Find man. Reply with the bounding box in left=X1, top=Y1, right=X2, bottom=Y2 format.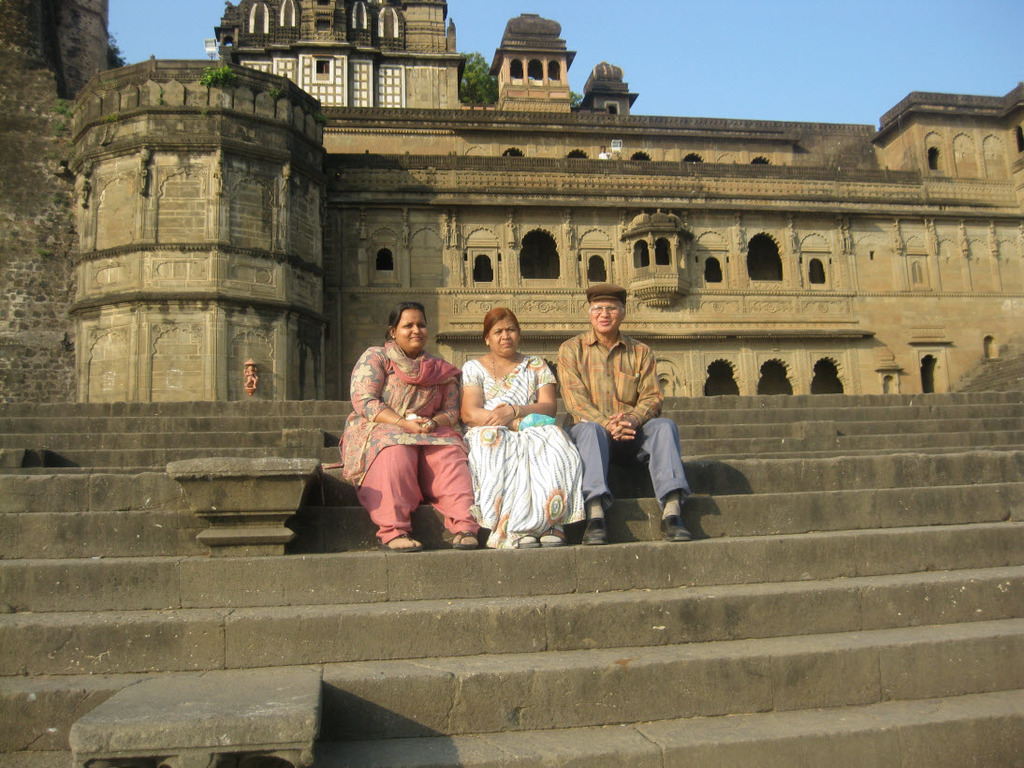
left=555, top=289, right=694, bottom=533.
